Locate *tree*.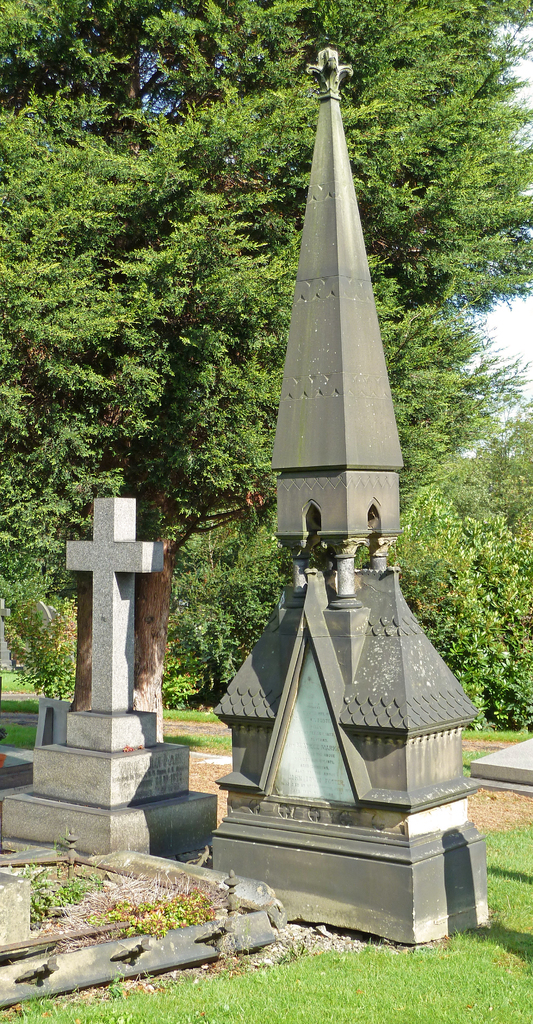
Bounding box: bbox=(0, 0, 532, 746).
